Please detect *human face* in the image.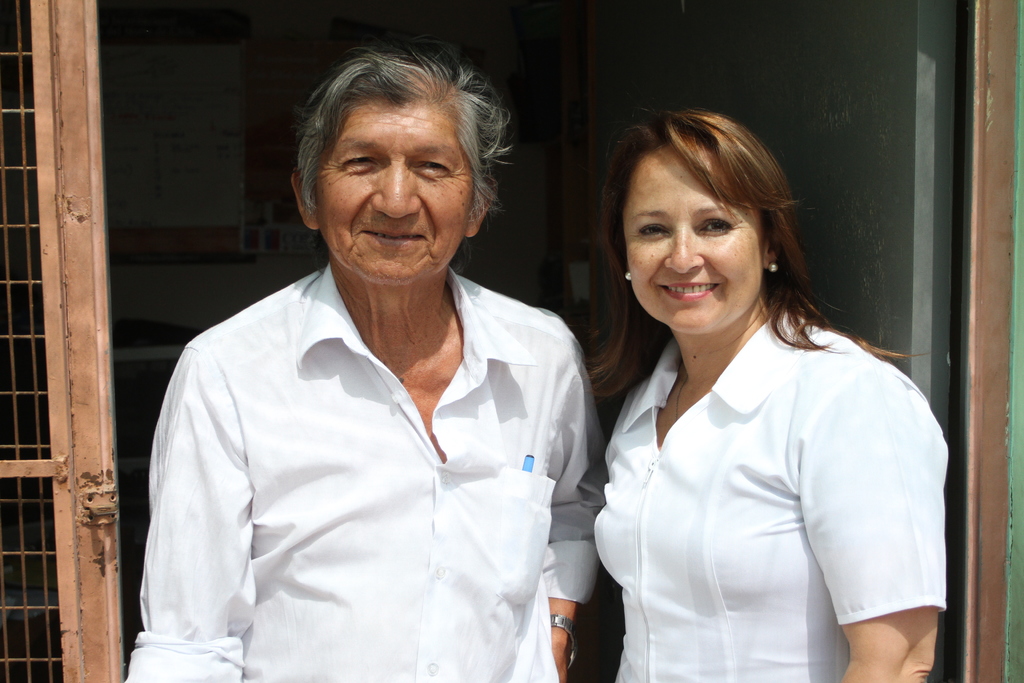
(621,151,767,334).
